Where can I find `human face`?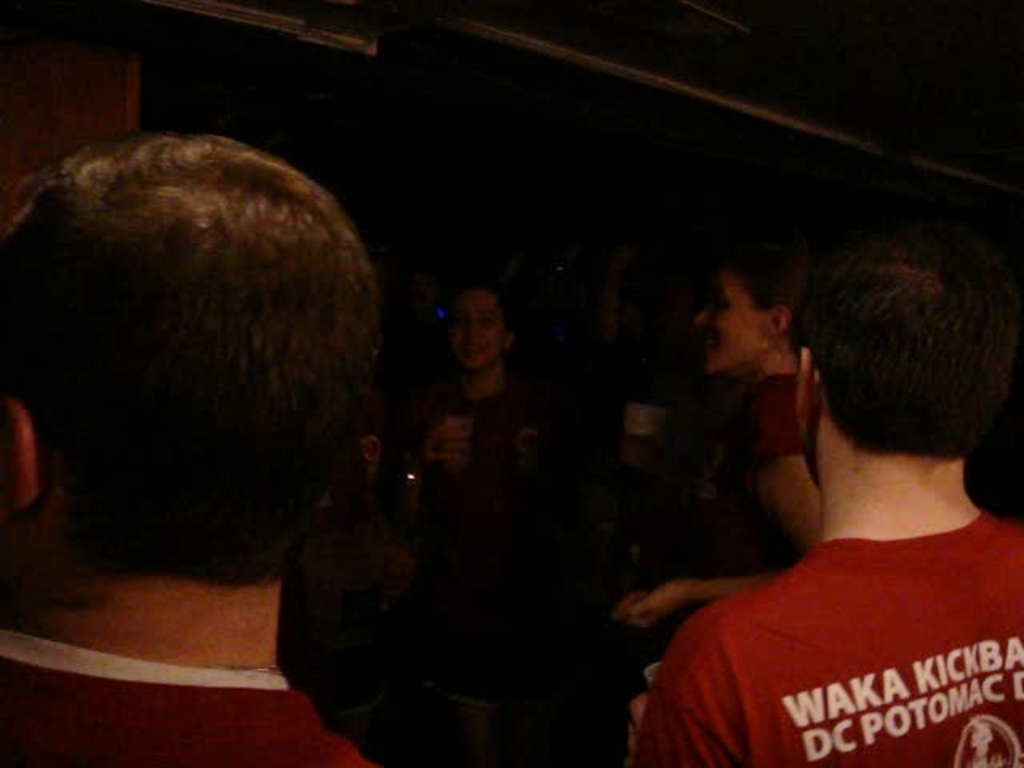
You can find it at 442,285,504,373.
